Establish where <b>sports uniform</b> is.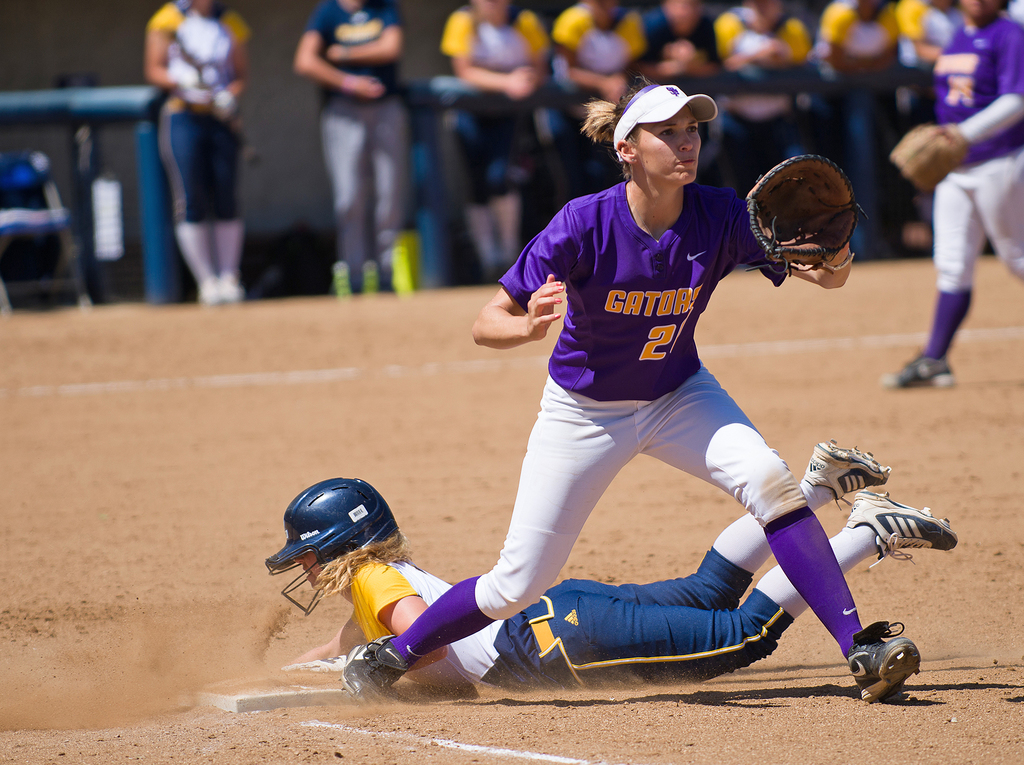
Established at crop(646, 11, 726, 83).
